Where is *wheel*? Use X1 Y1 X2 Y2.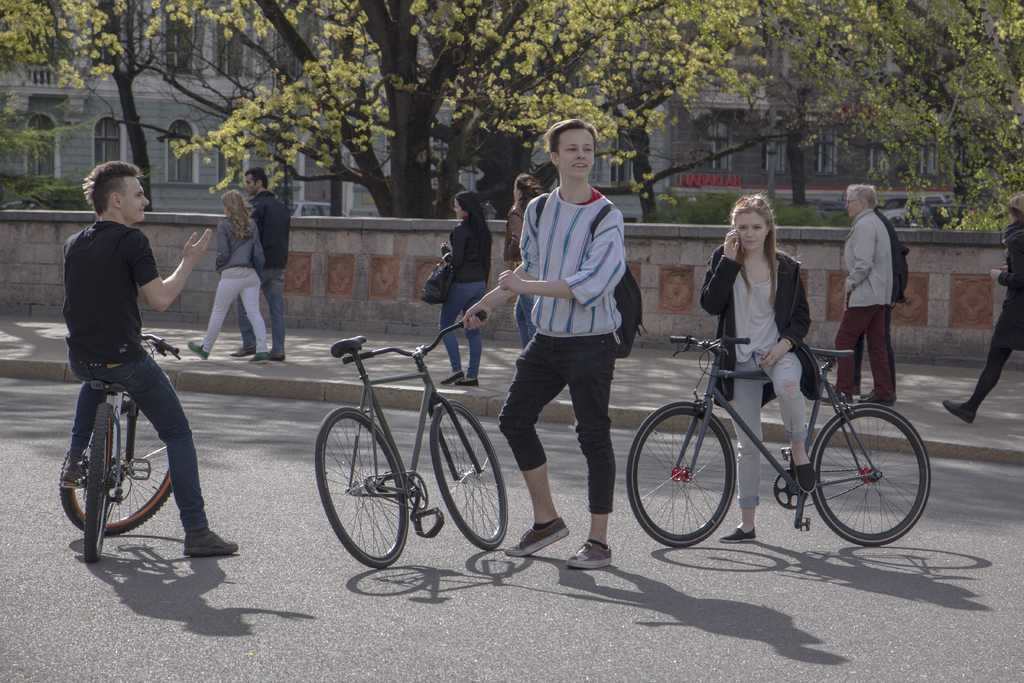
433 403 508 558.
